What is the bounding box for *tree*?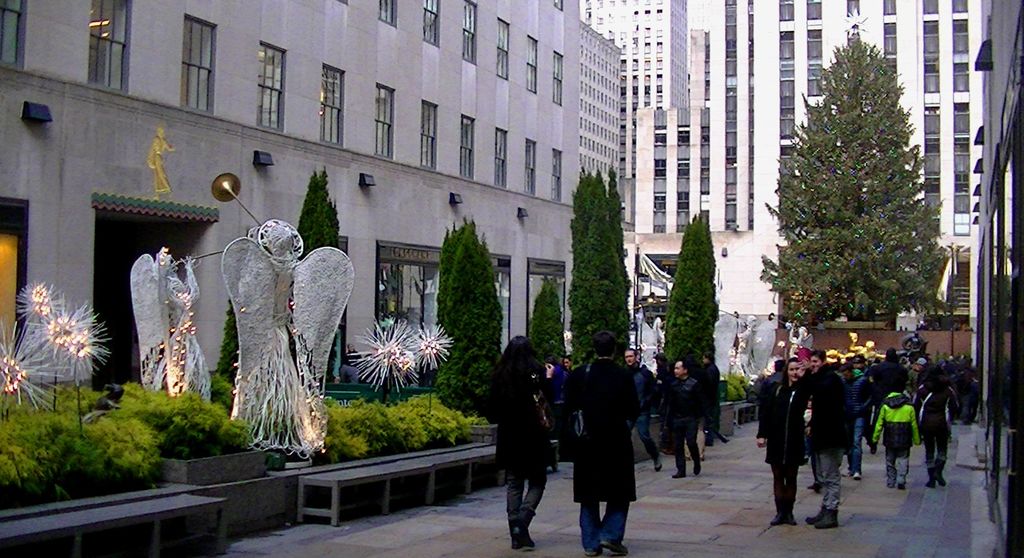
220 294 244 389.
